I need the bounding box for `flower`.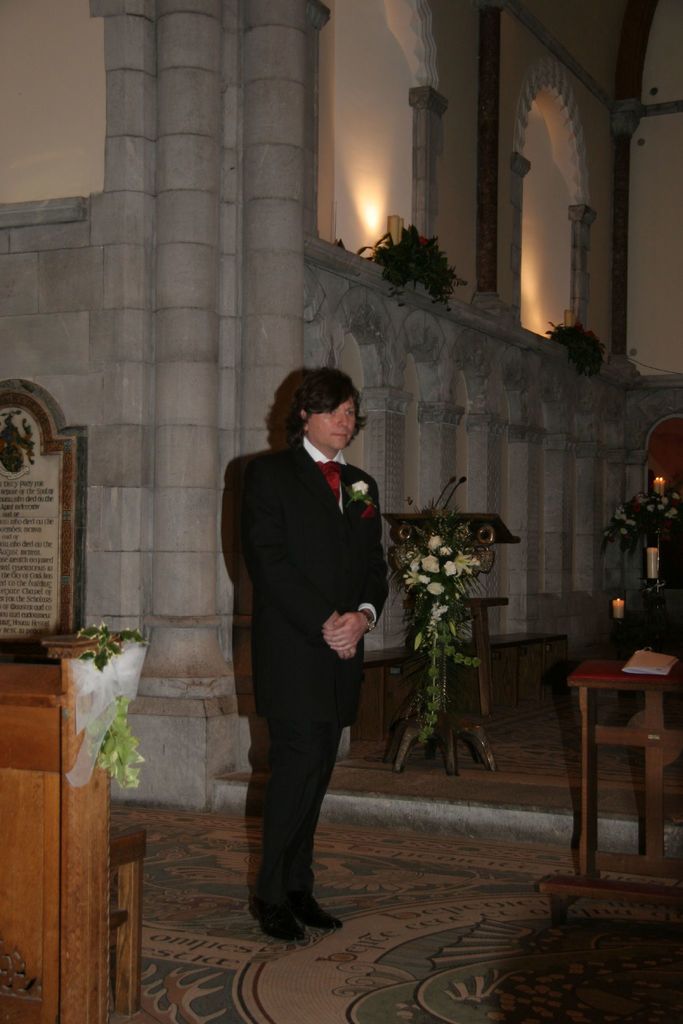
Here it is: (x1=350, y1=477, x2=370, y2=494).
